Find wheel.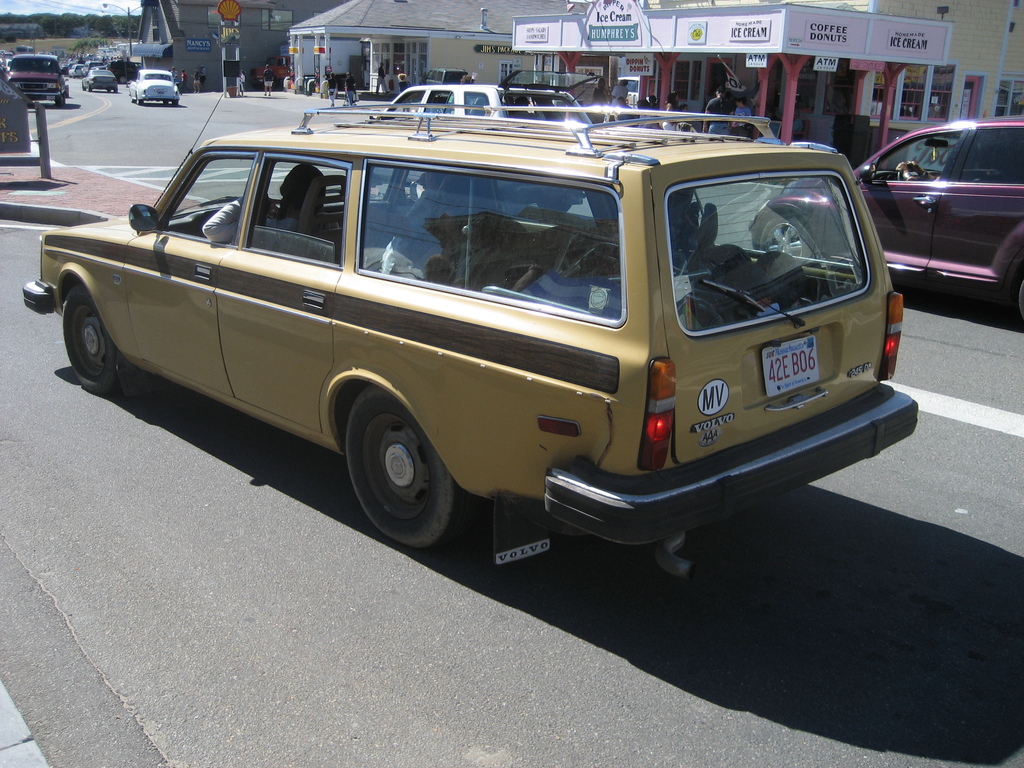
region(1005, 261, 1023, 322).
